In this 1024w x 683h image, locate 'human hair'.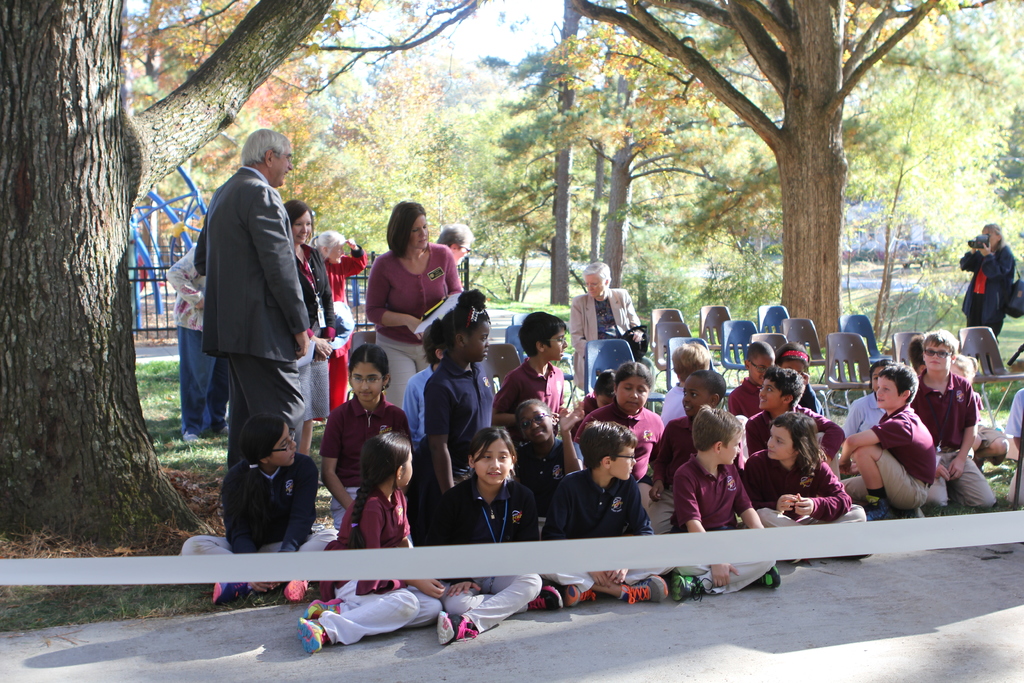
Bounding box: <bbox>980, 226, 1013, 244</bbox>.
